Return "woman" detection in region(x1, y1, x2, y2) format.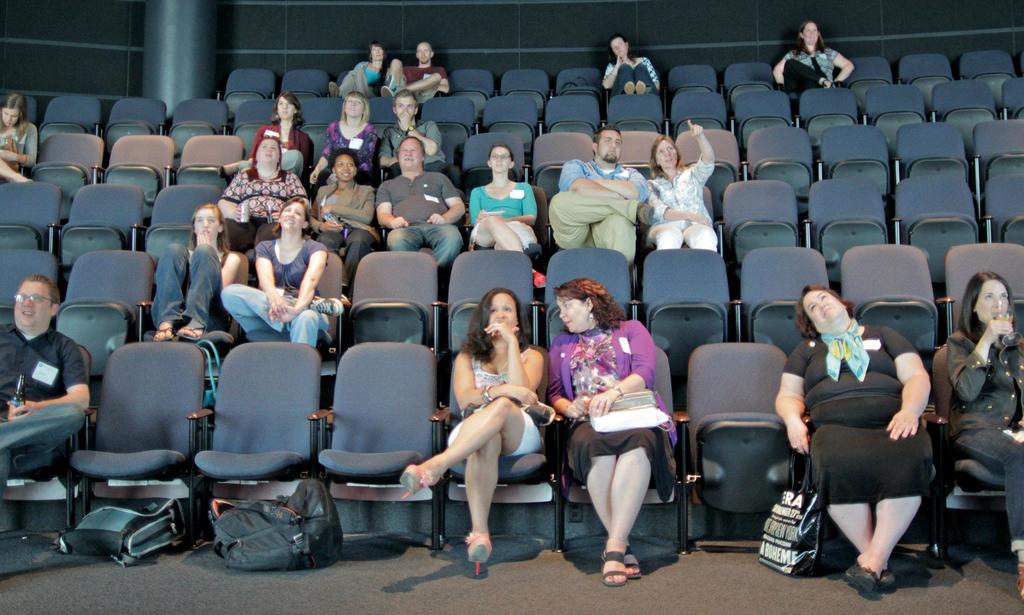
region(216, 191, 345, 351).
